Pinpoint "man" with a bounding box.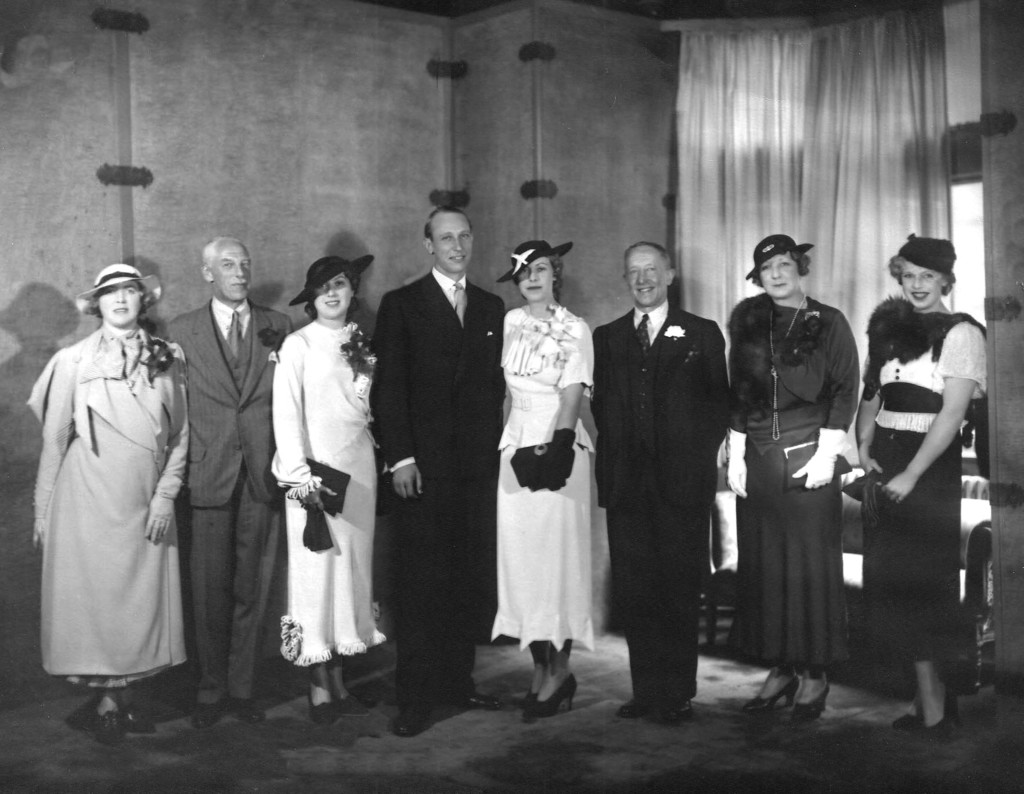
Rect(157, 234, 296, 731).
